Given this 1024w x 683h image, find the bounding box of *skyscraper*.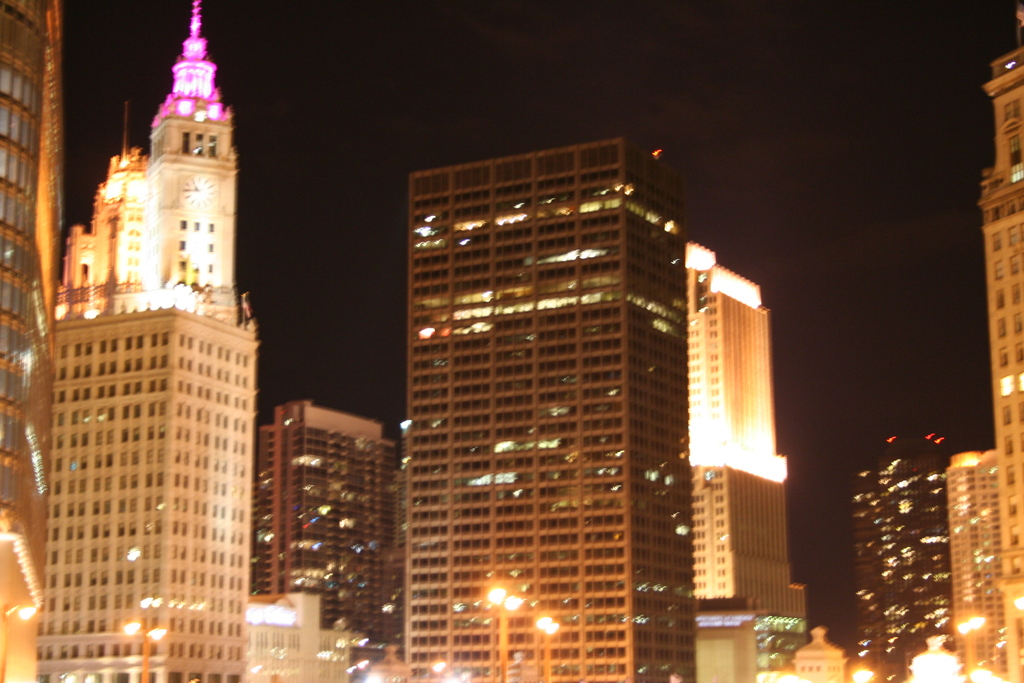
979:0:1023:682.
